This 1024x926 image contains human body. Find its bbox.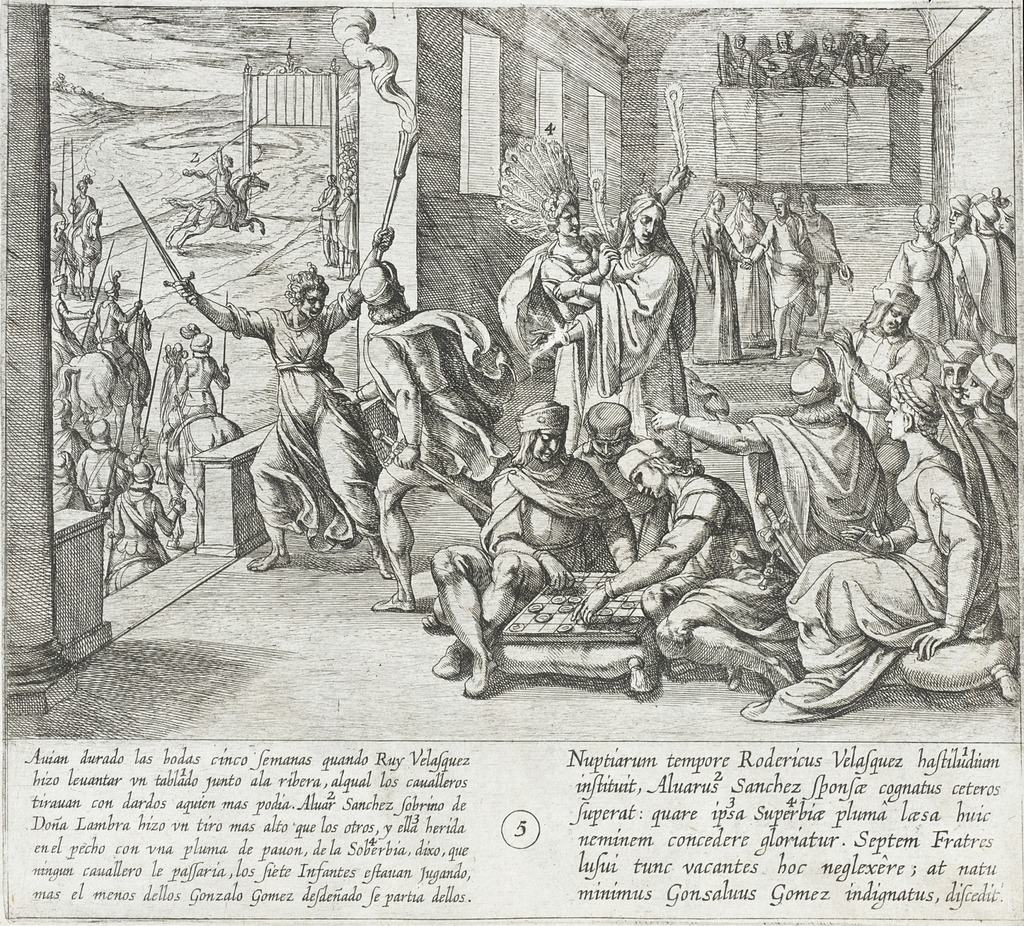
box(574, 405, 672, 555).
